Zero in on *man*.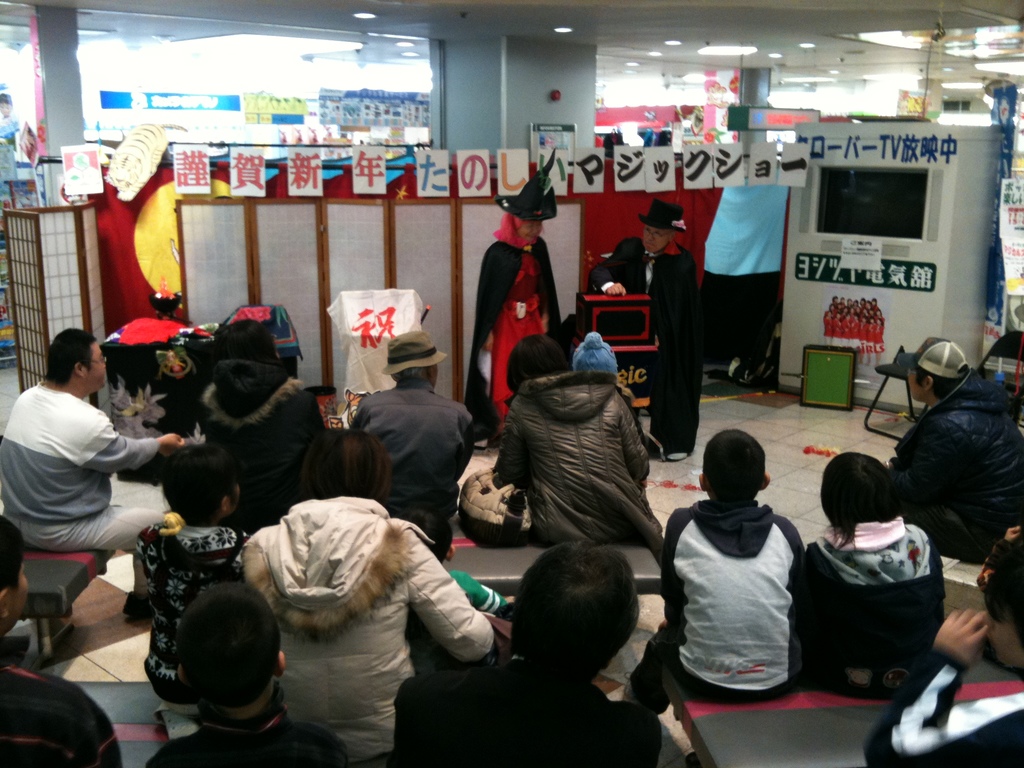
Zeroed in: <bbox>584, 195, 697, 316</bbox>.
